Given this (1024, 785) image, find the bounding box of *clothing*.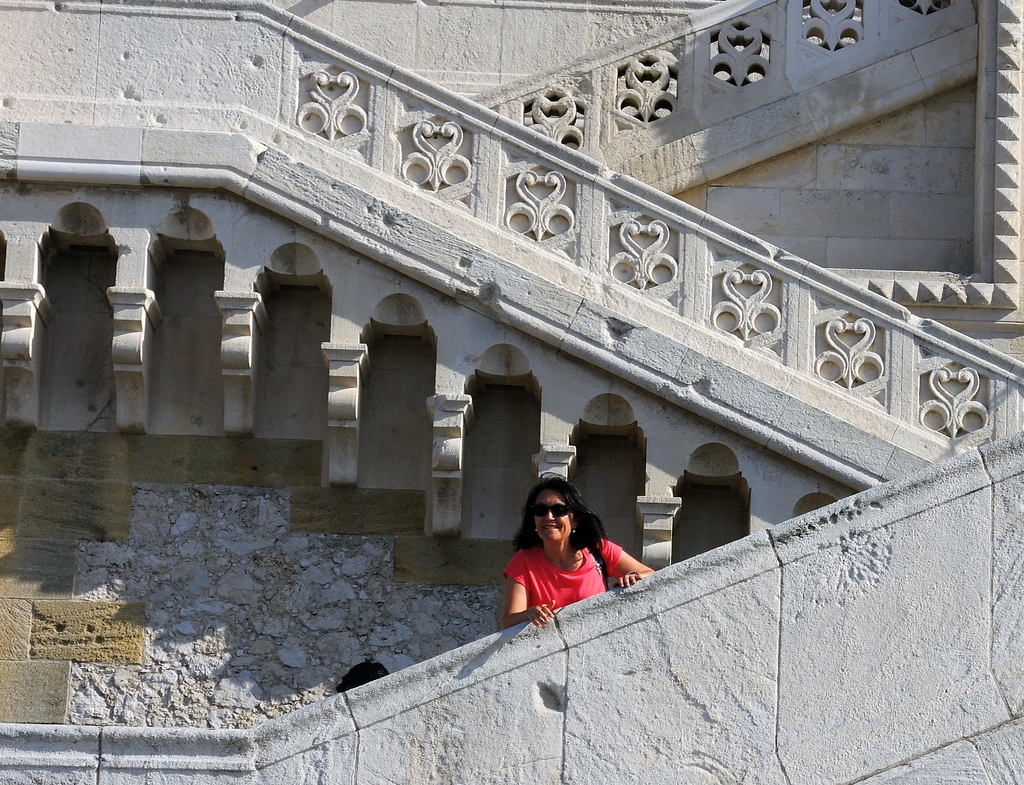
497/531/614/626.
